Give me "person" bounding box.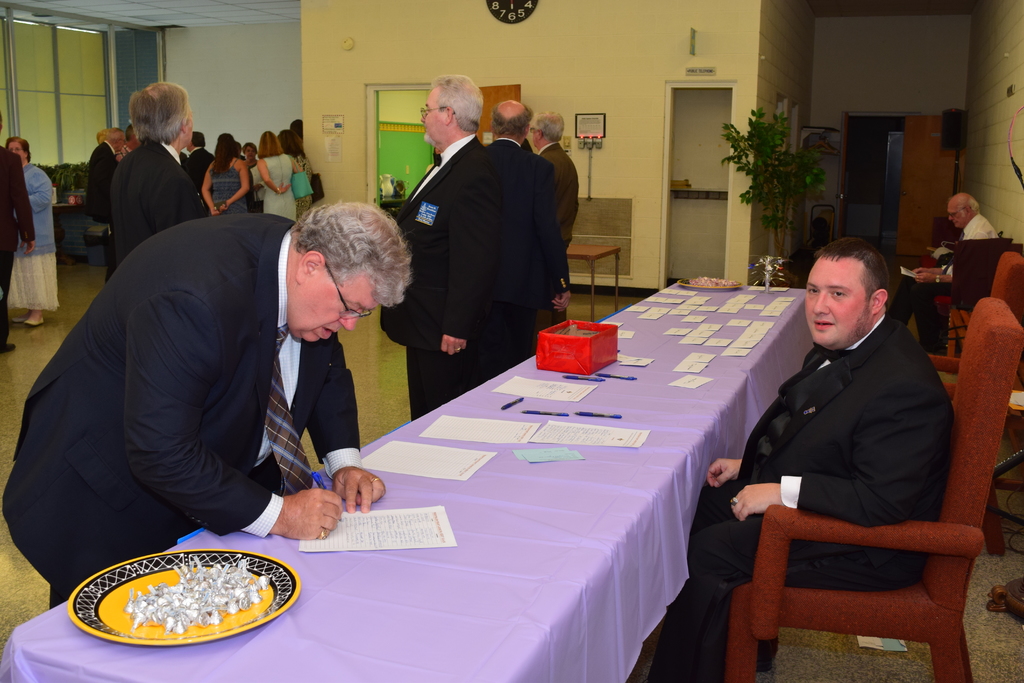
(left=95, top=79, right=225, bottom=256).
